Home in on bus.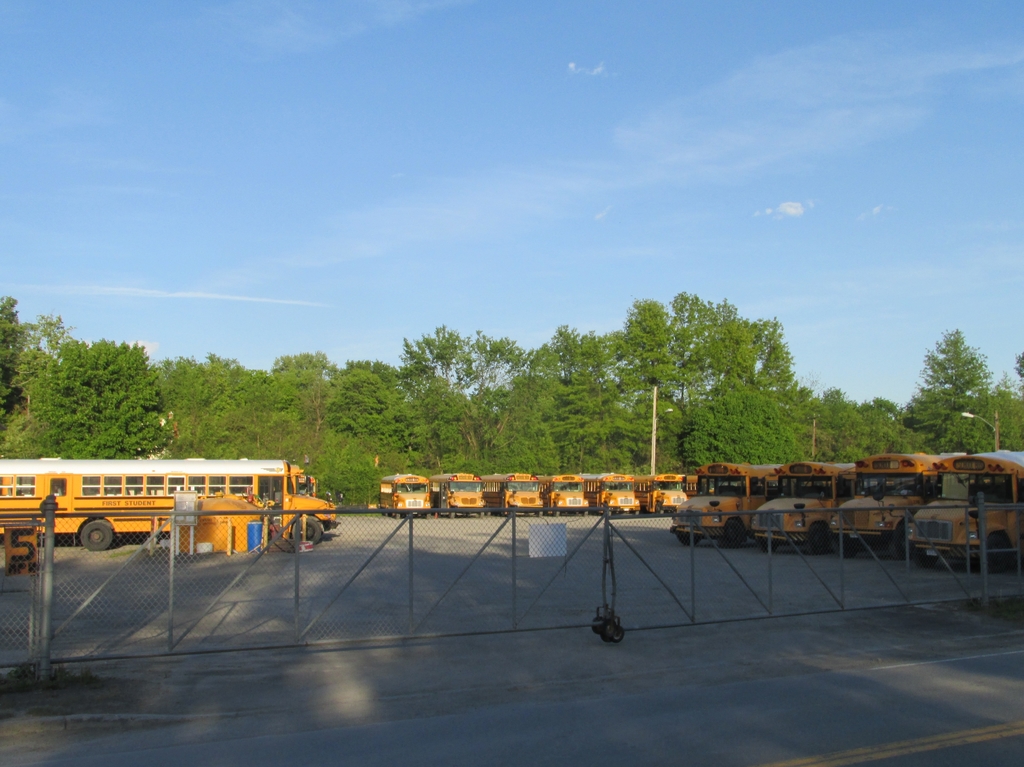
Homed in at [582,471,641,516].
